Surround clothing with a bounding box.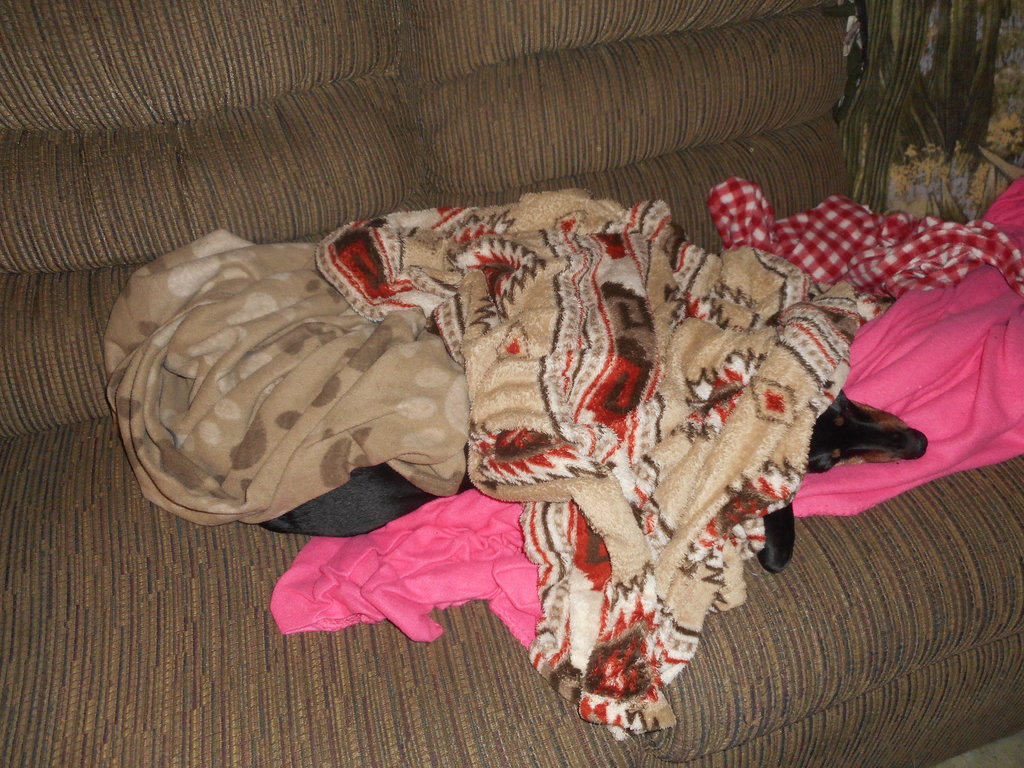
[left=371, top=197, right=877, bottom=712].
